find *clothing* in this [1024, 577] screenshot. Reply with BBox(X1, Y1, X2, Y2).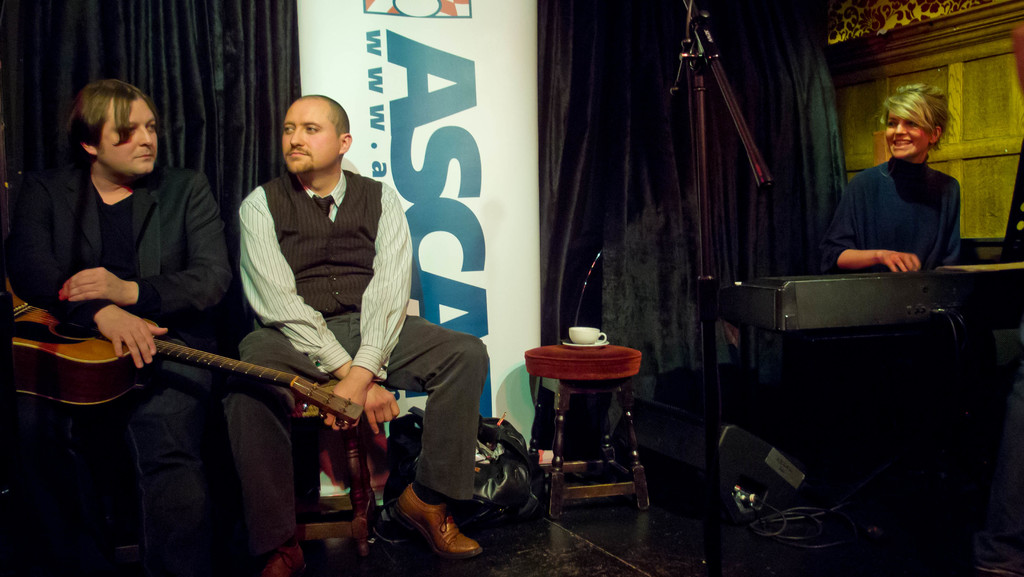
BBox(822, 166, 979, 258).
